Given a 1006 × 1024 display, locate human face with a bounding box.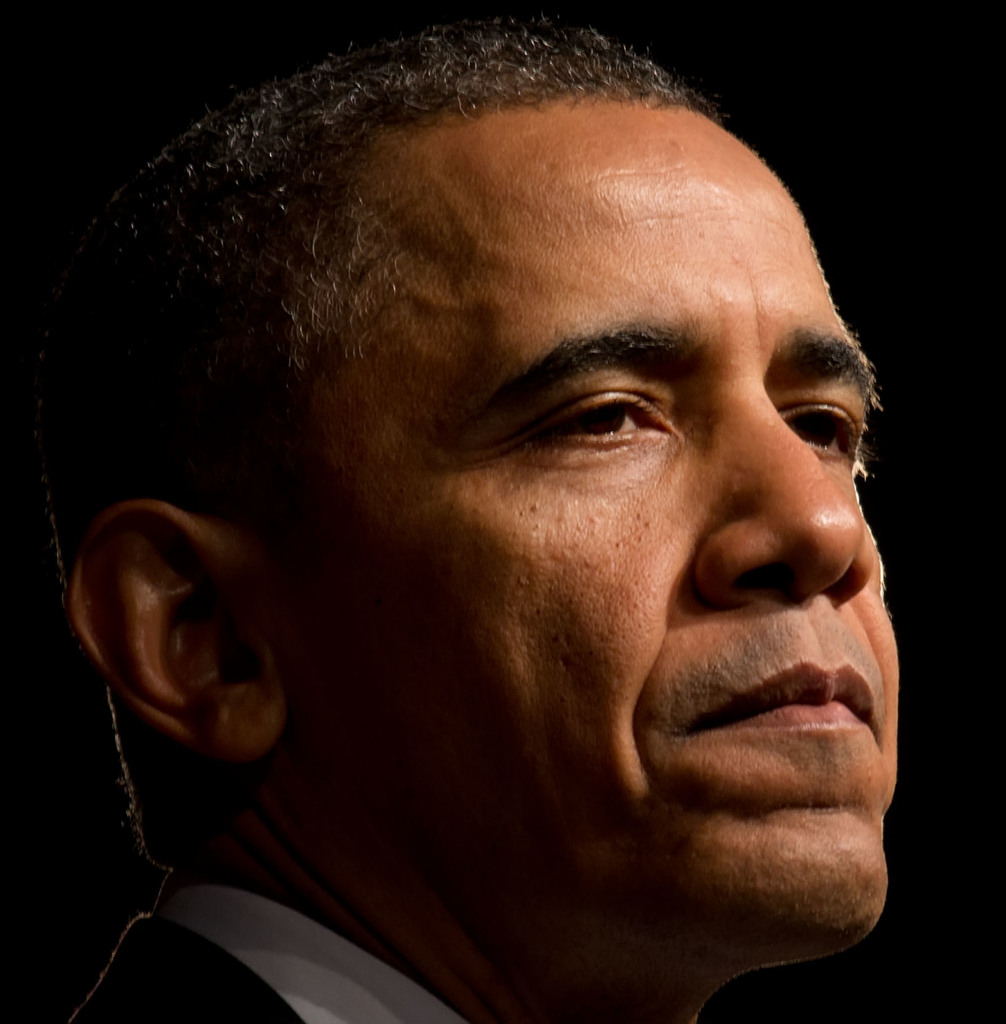
Located: (290,97,884,923).
